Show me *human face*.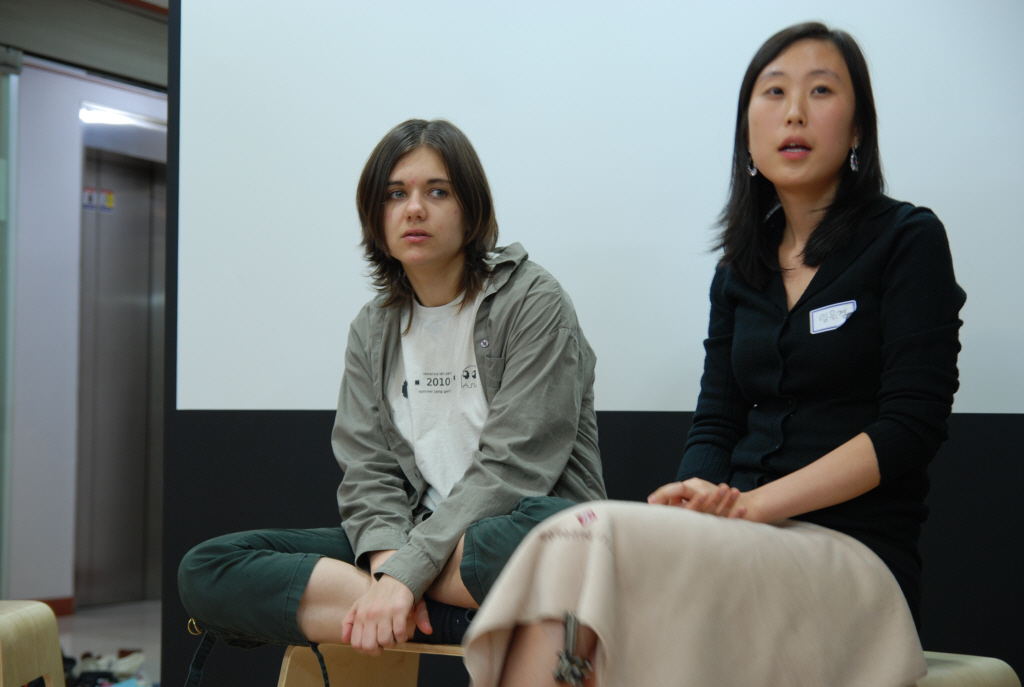
*human face* is here: (left=377, top=140, right=461, bottom=266).
